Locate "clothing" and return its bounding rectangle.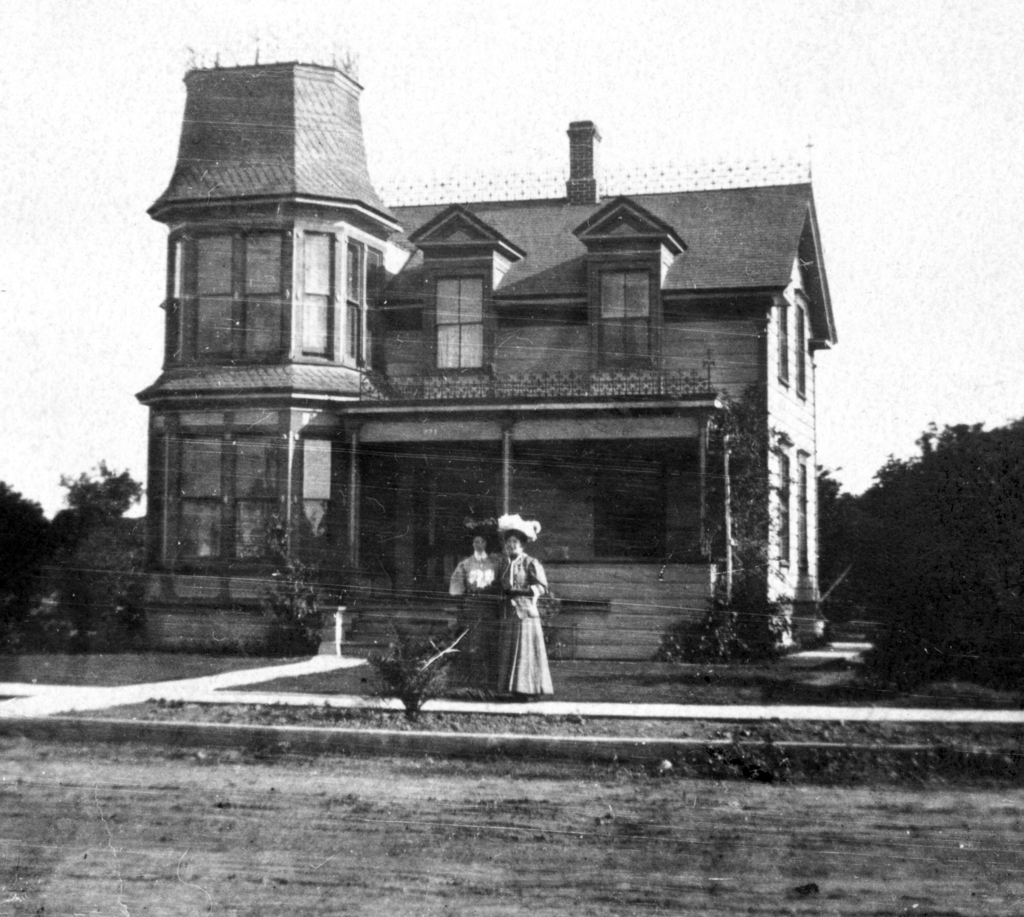
BBox(493, 544, 543, 695).
